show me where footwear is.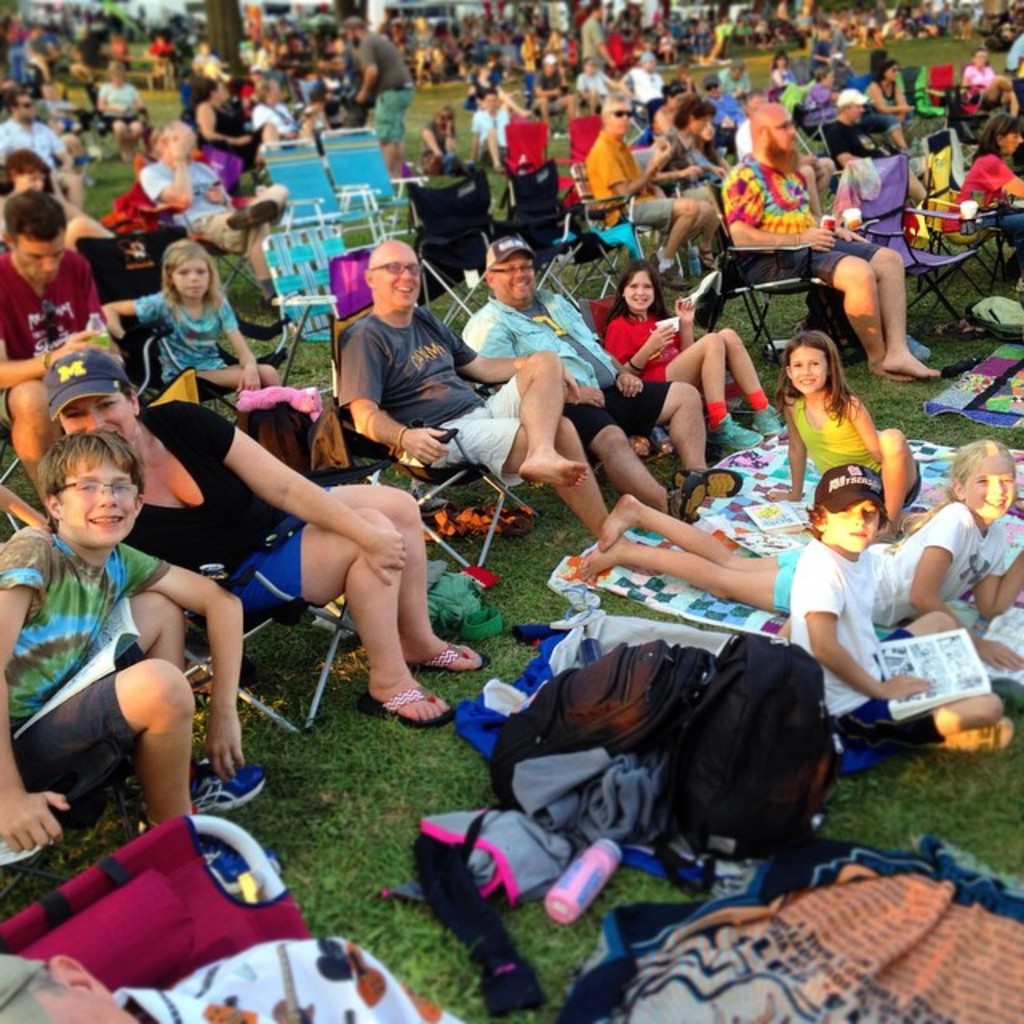
footwear is at box=[650, 250, 661, 262].
